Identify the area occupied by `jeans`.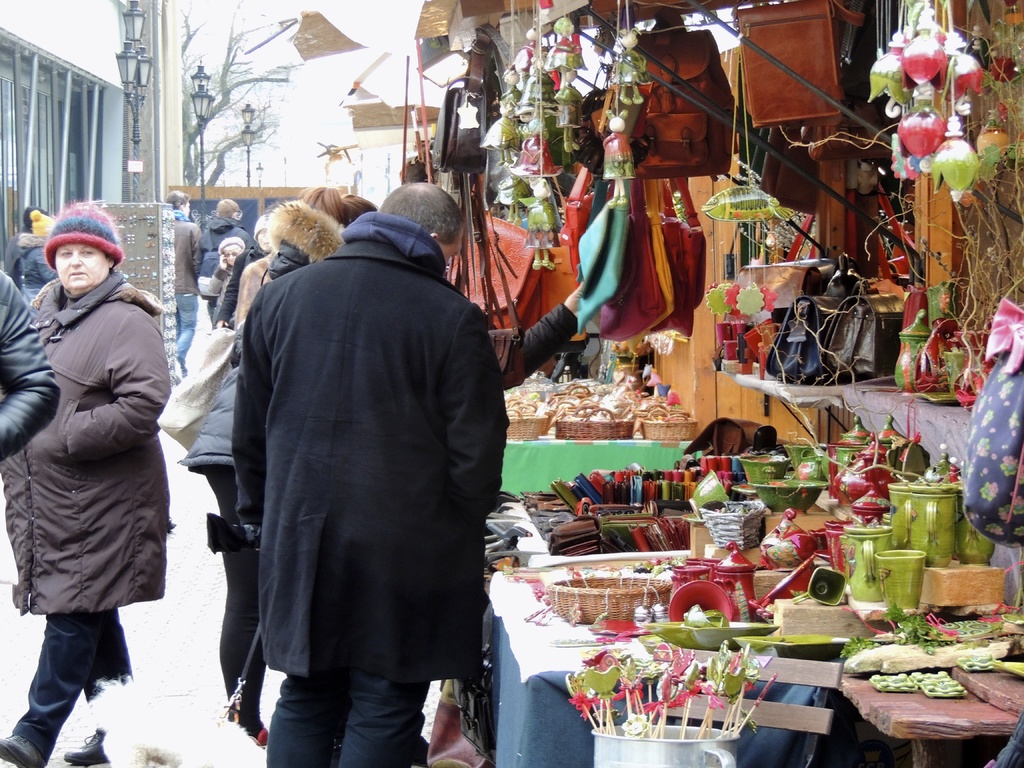
Area: x1=4, y1=604, x2=111, y2=747.
